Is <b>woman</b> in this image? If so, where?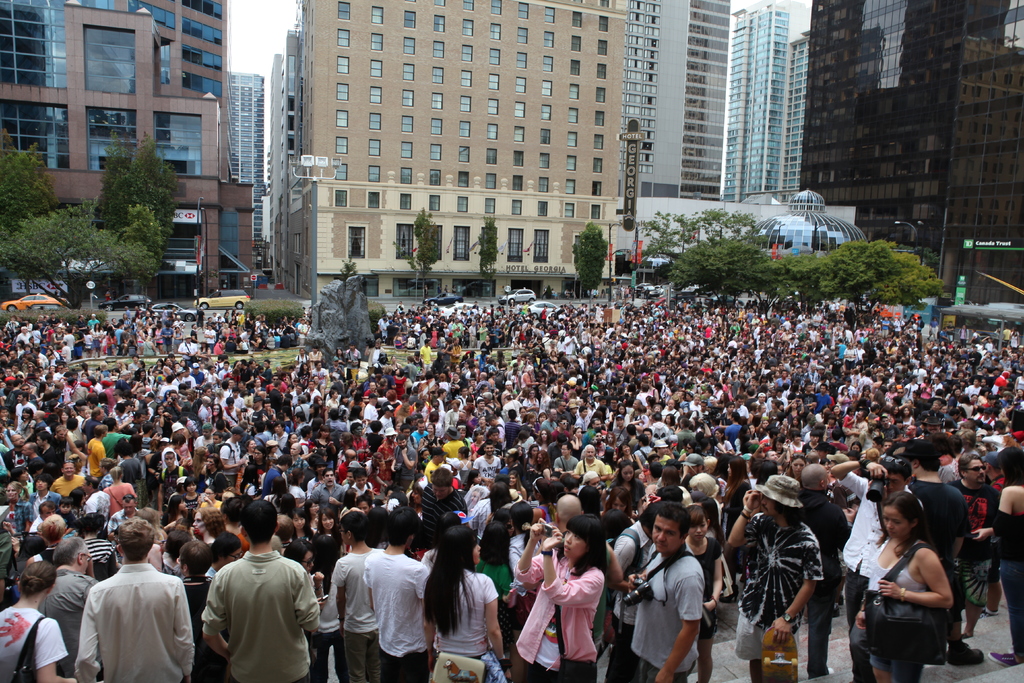
Yes, at region(547, 349, 557, 374).
